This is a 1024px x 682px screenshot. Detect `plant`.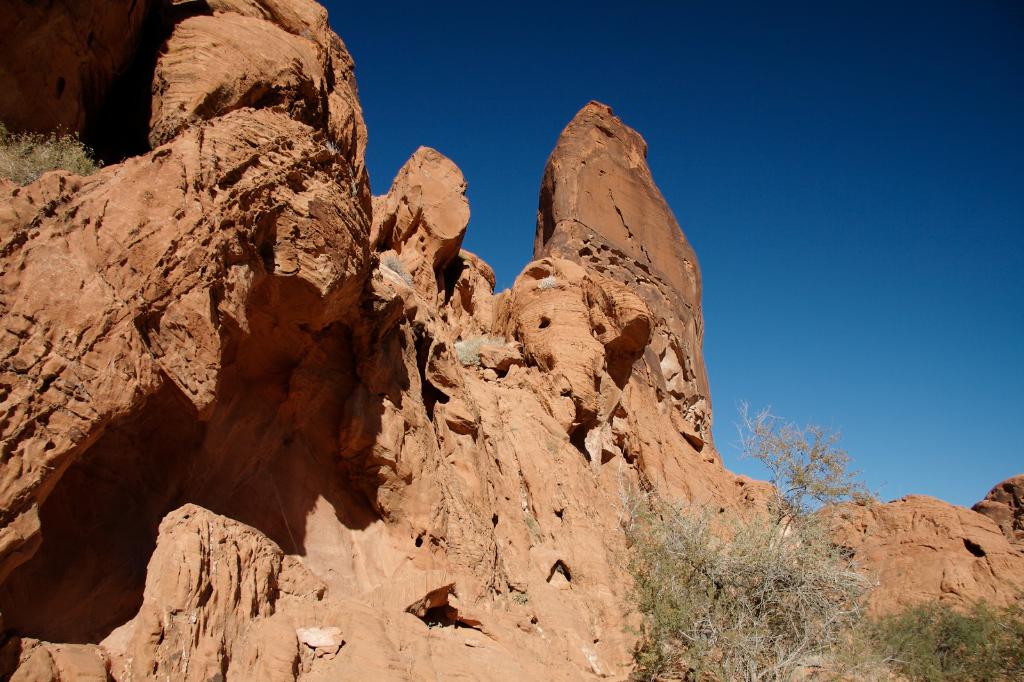
{"left": 522, "top": 512, "right": 538, "bottom": 536}.
